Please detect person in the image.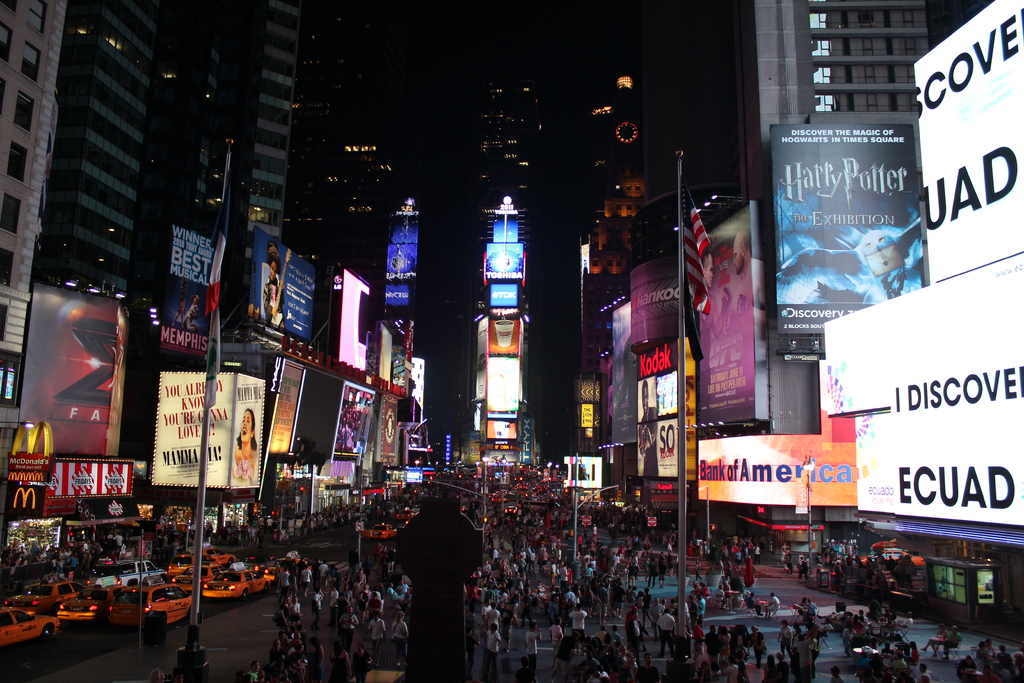
bbox(651, 599, 664, 629).
